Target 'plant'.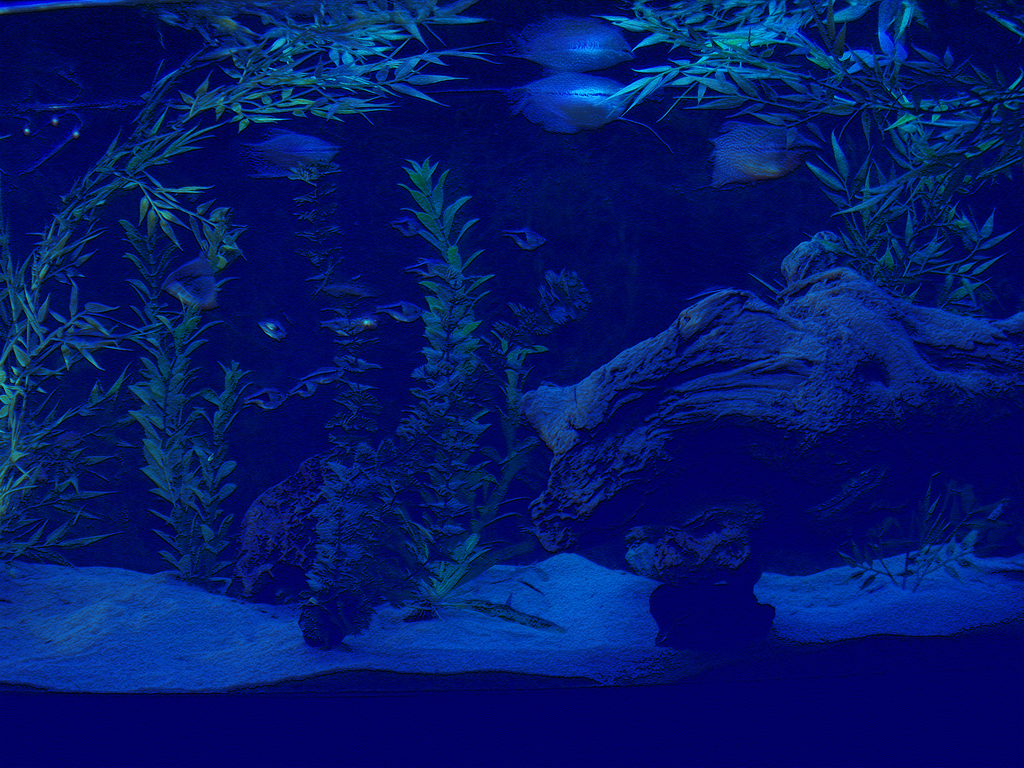
Target region: bbox=[397, 157, 524, 630].
